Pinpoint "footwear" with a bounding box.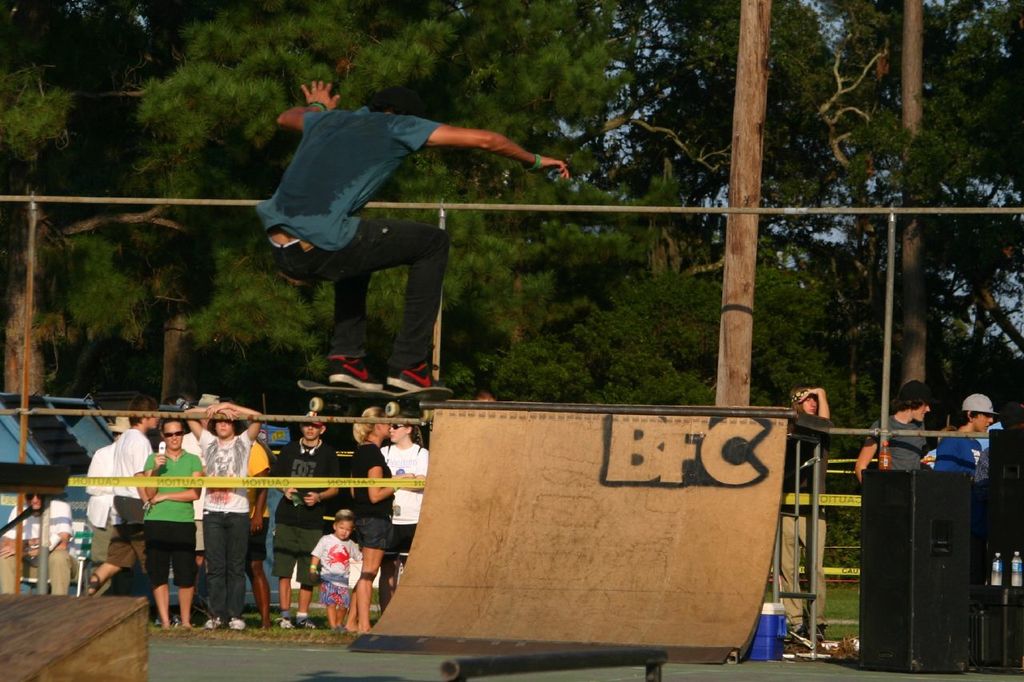
[left=294, top=612, right=316, bottom=628].
